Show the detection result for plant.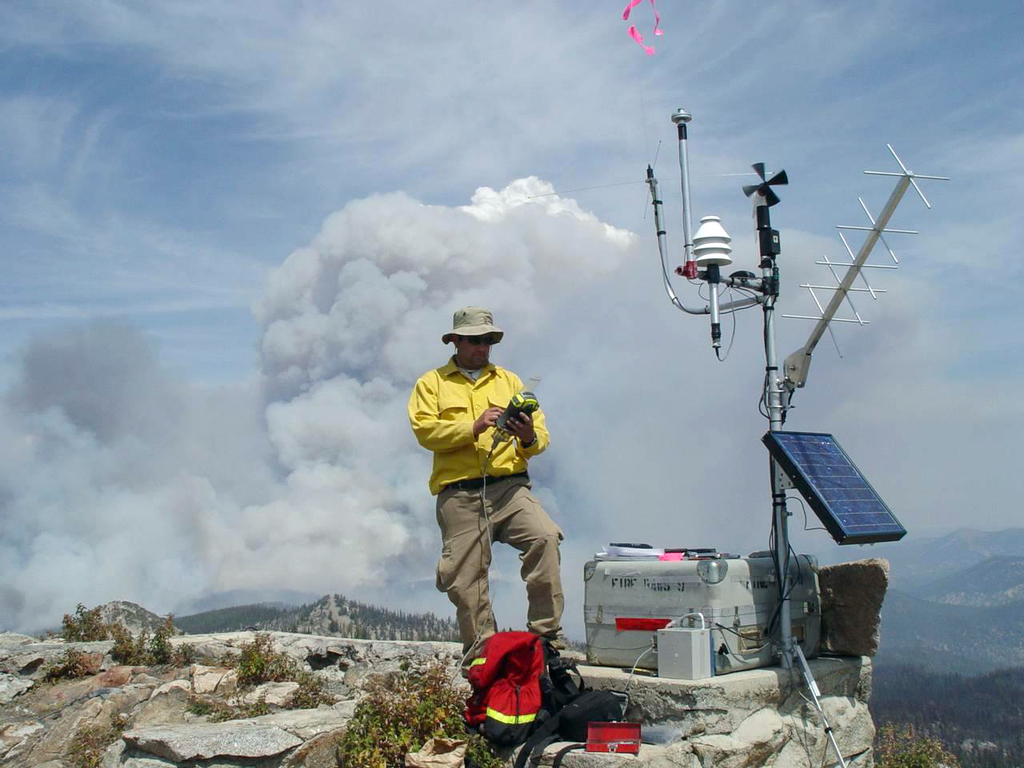
{"left": 103, "top": 607, "right": 193, "bottom": 666}.
